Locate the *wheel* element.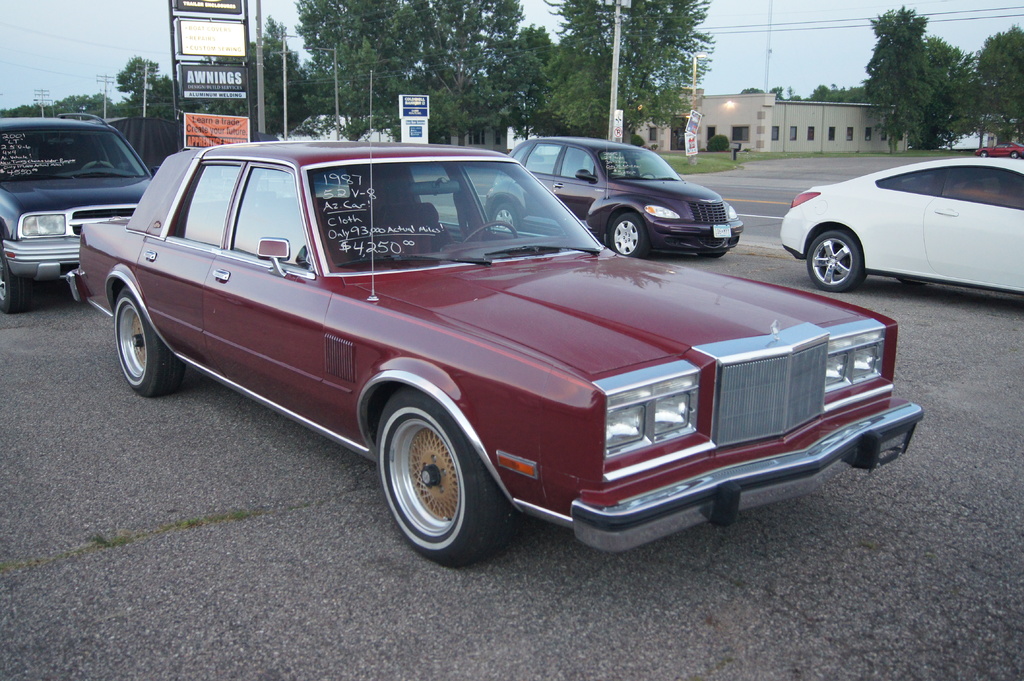
Element bbox: (1010,151,1020,160).
